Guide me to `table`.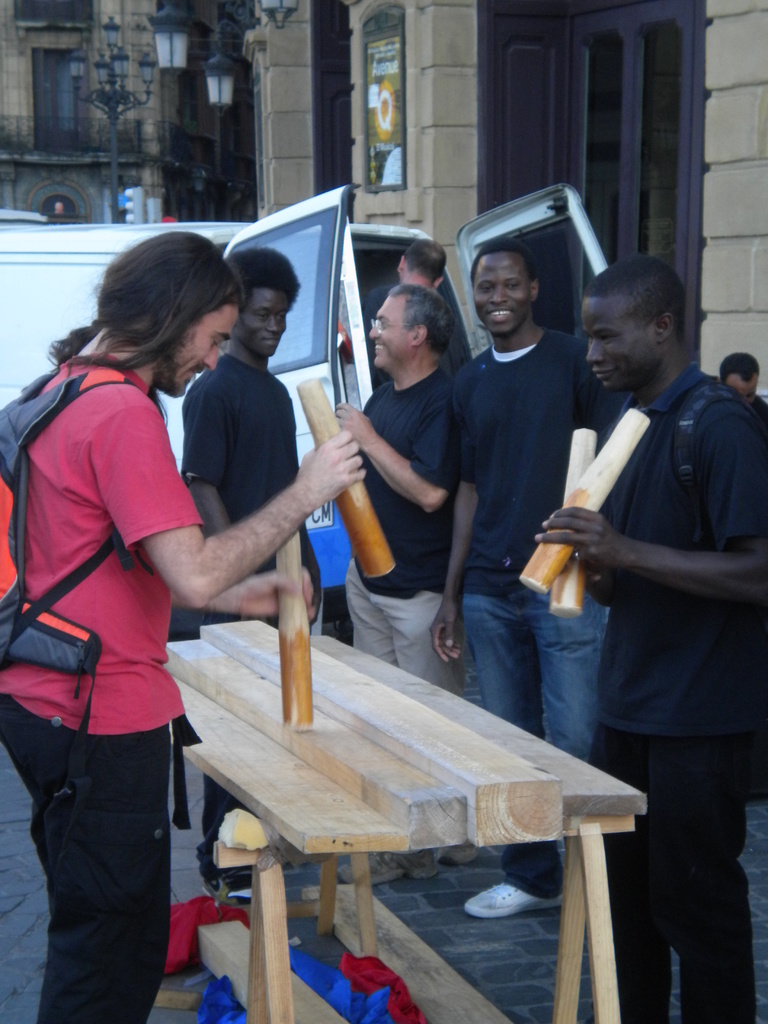
Guidance: x1=182 y1=625 x2=645 y2=1023.
